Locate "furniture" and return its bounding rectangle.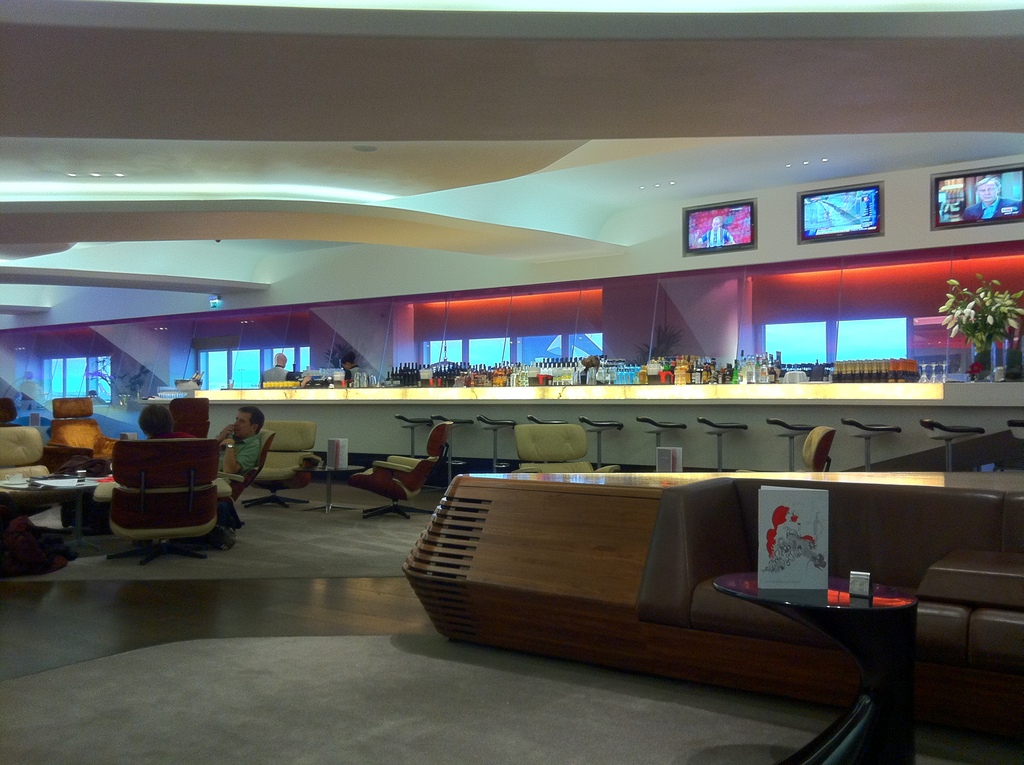
430 413 476 487.
